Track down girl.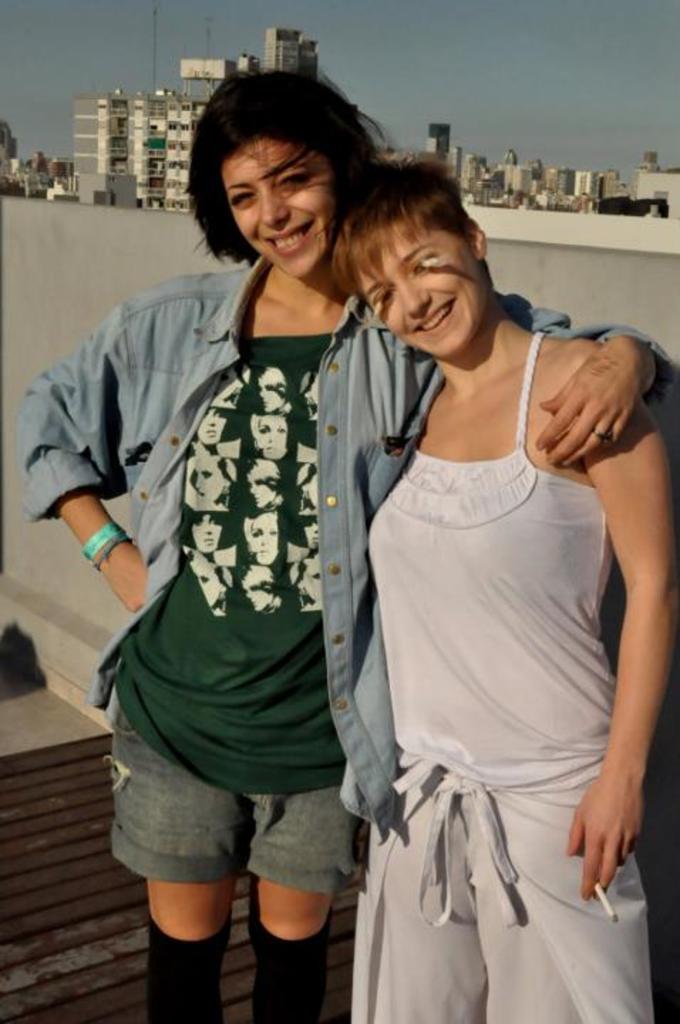
Tracked to 10 67 676 1023.
